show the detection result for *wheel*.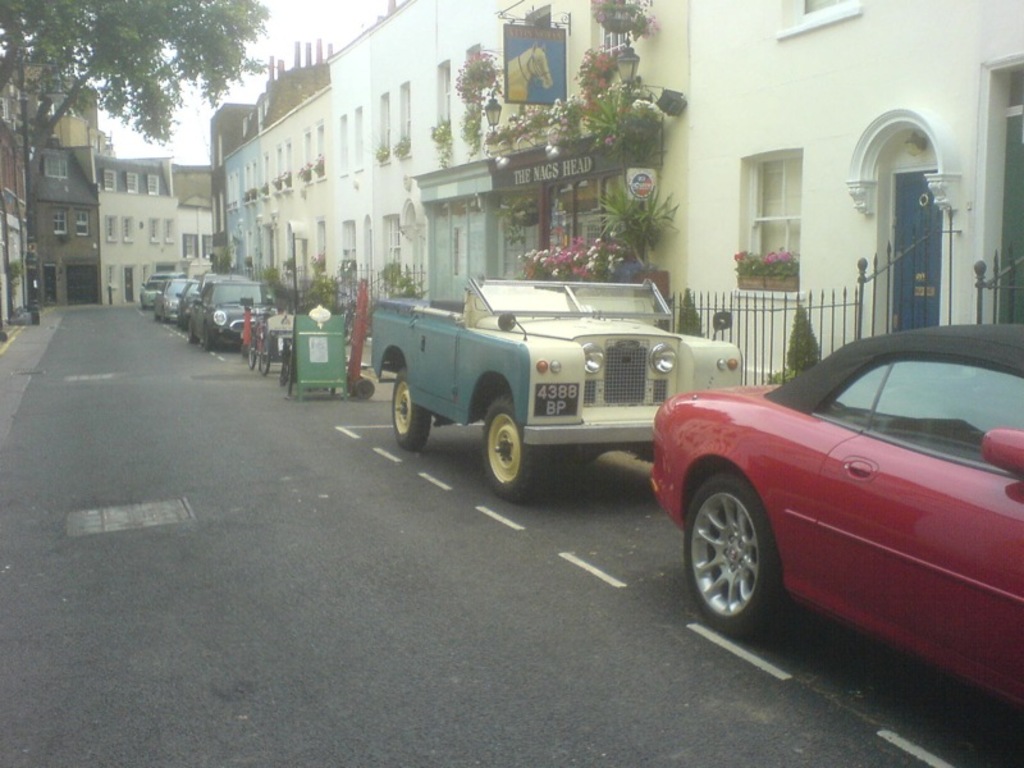
257:334:273:374.
